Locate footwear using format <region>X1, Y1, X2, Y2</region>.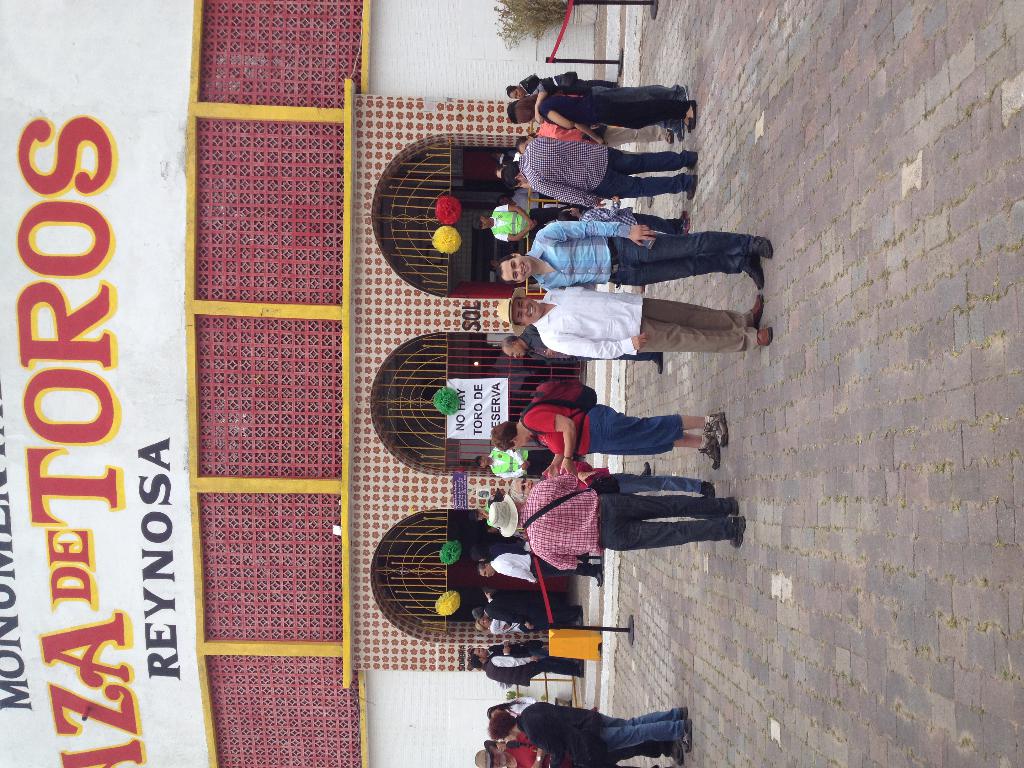
<region>677, 213, 684, 221</region>.
